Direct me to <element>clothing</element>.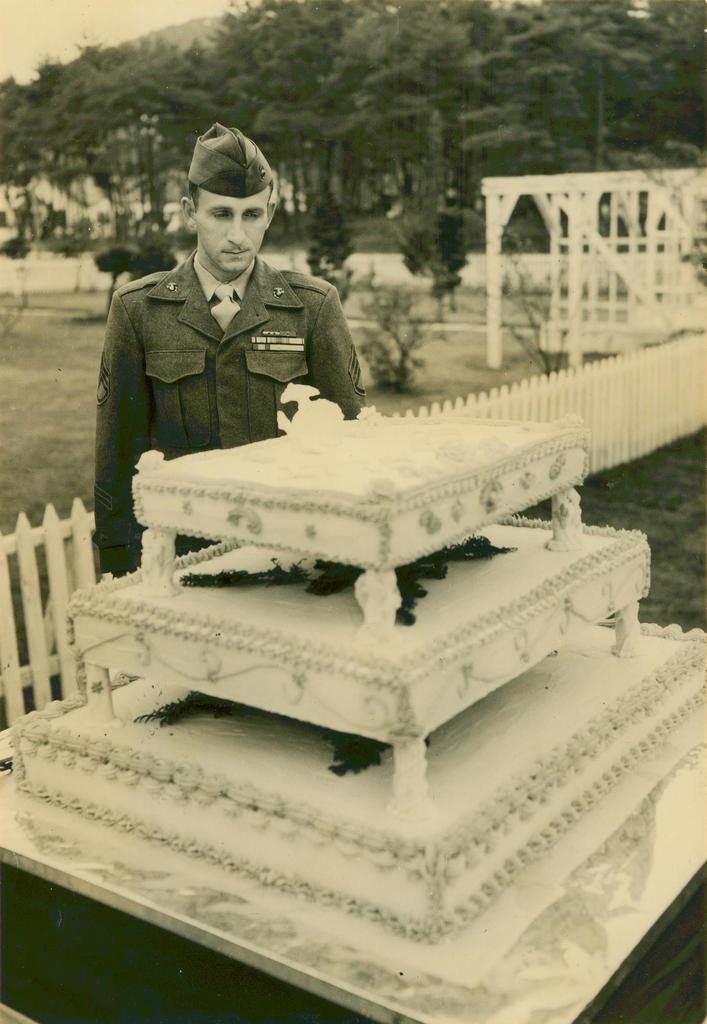
Direction: 88,248,364,580.
